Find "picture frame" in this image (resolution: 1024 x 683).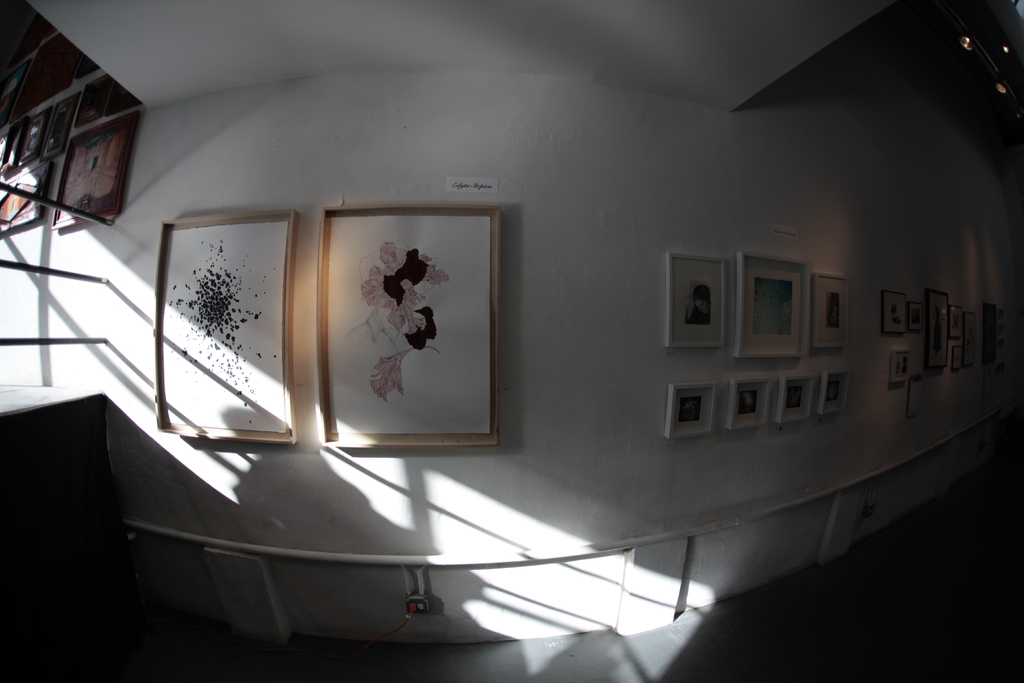
[left=658, top=248, right=726, bottom=352].
